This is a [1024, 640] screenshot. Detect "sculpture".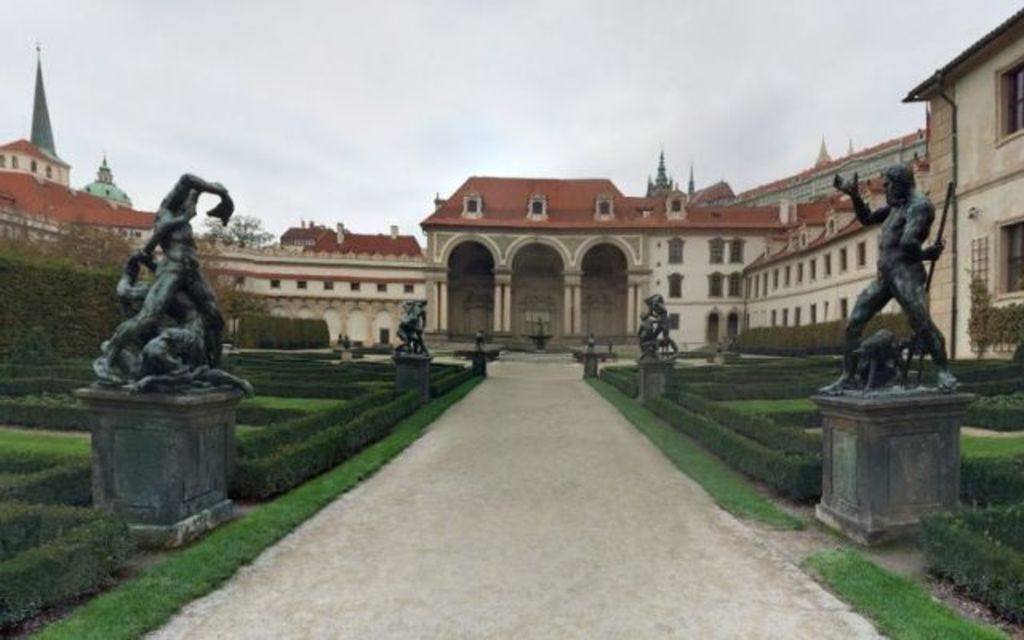
crop(398, 296, 437, 349).
